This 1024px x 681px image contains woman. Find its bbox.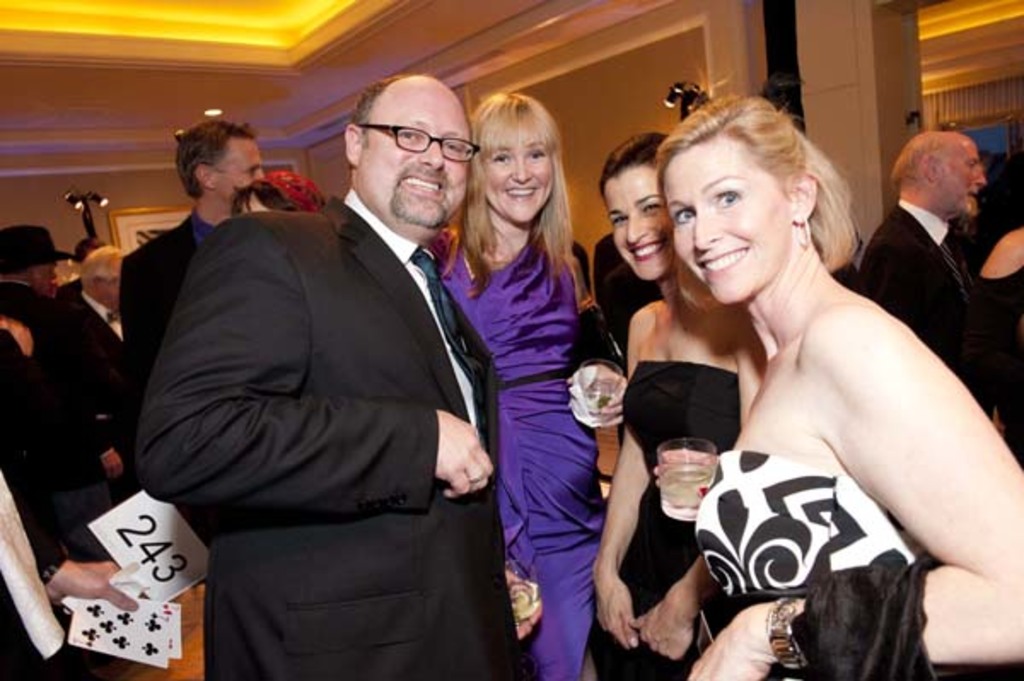
(x1=652, y1=68, x2=1022, y2=679).
